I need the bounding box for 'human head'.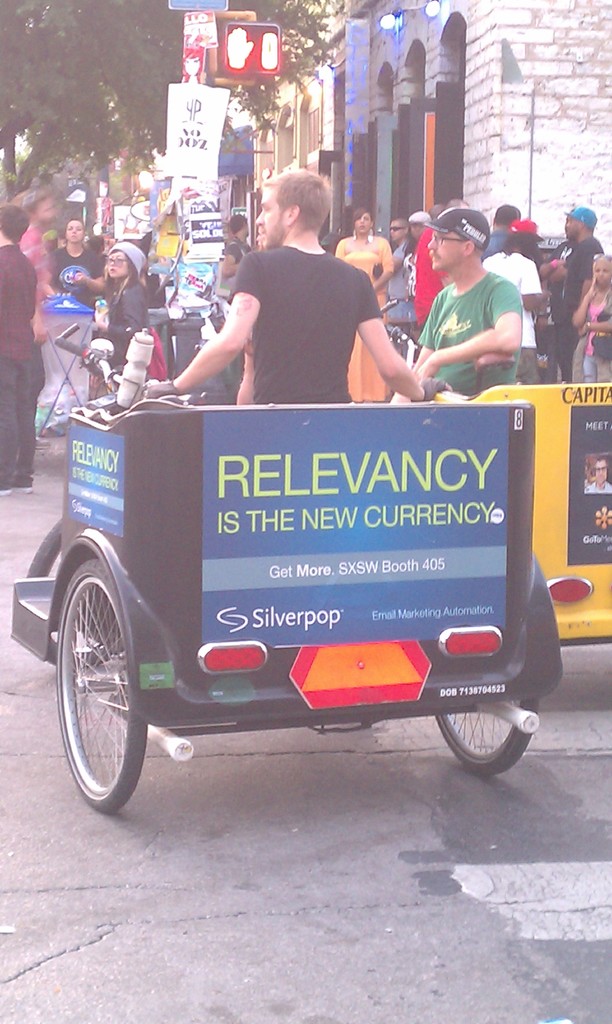
Here it is: BBox(255, 168, 335, 248).
